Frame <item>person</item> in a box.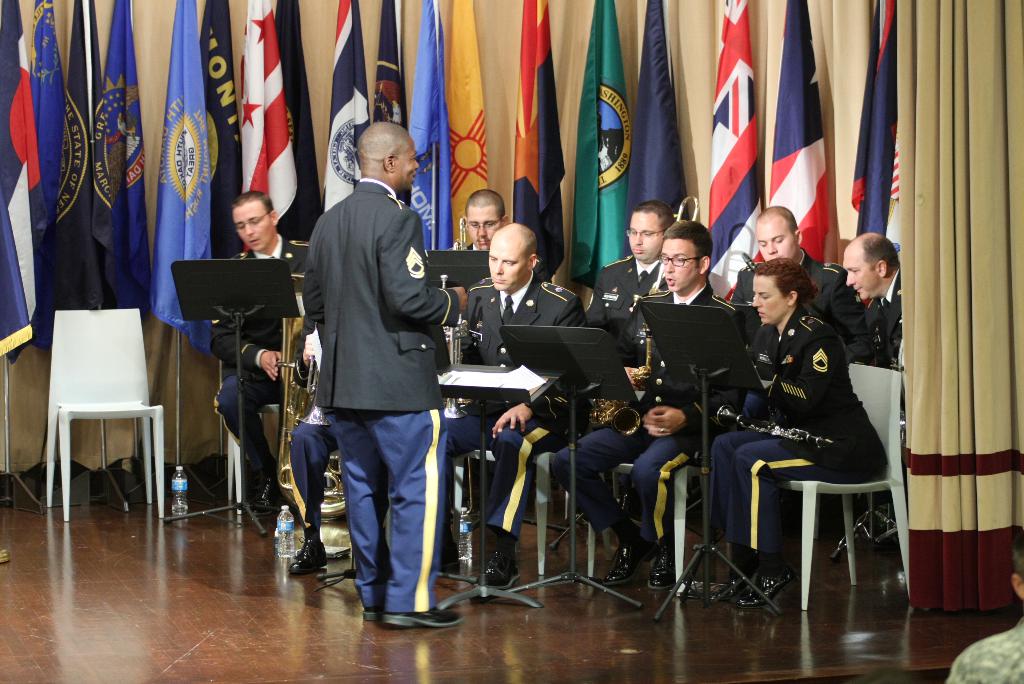
detection(945, 529, 1023, 683).
